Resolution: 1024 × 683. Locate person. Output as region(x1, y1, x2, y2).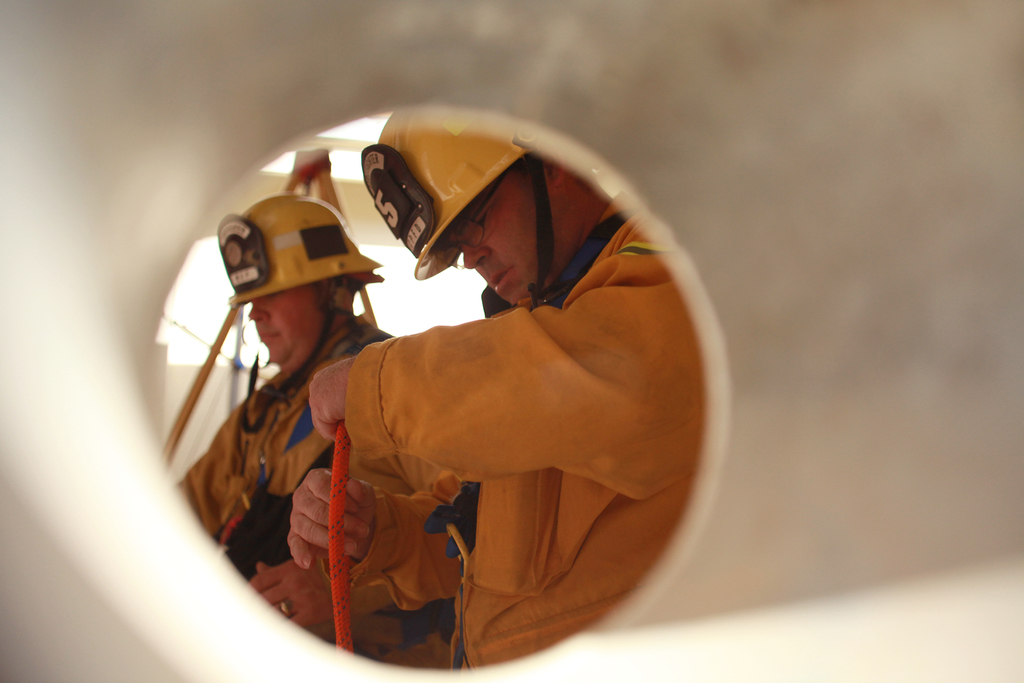
region(169, 210, 468, 664).
